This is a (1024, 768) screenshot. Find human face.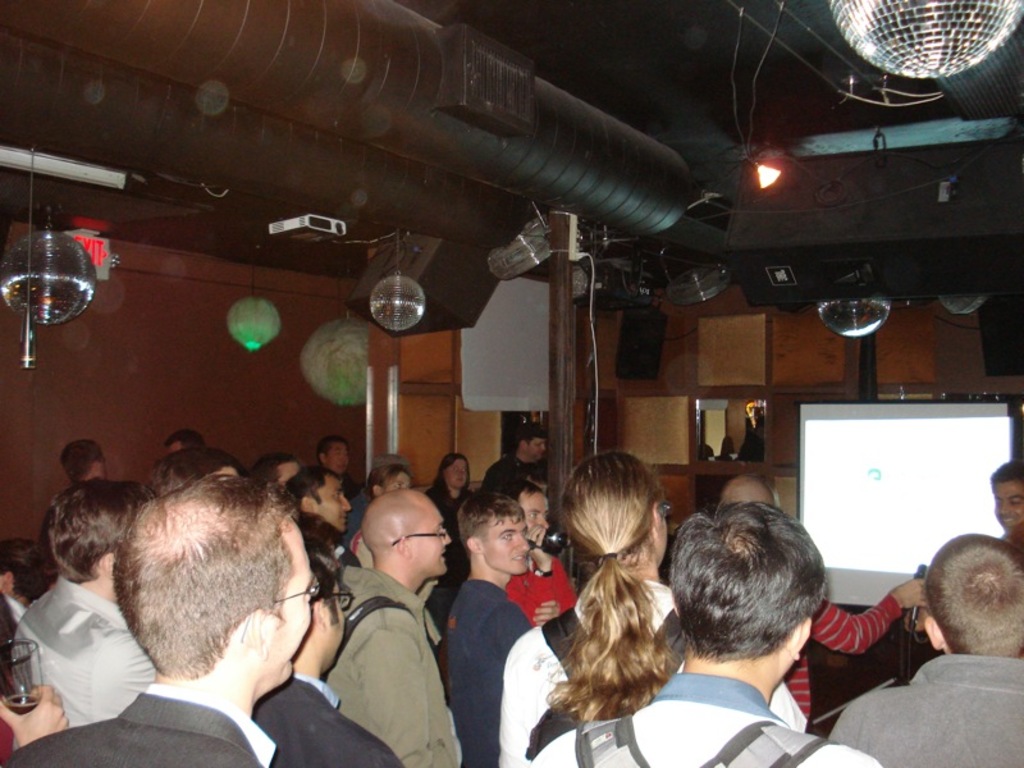
Bounding box: 993:476:1023:532.
